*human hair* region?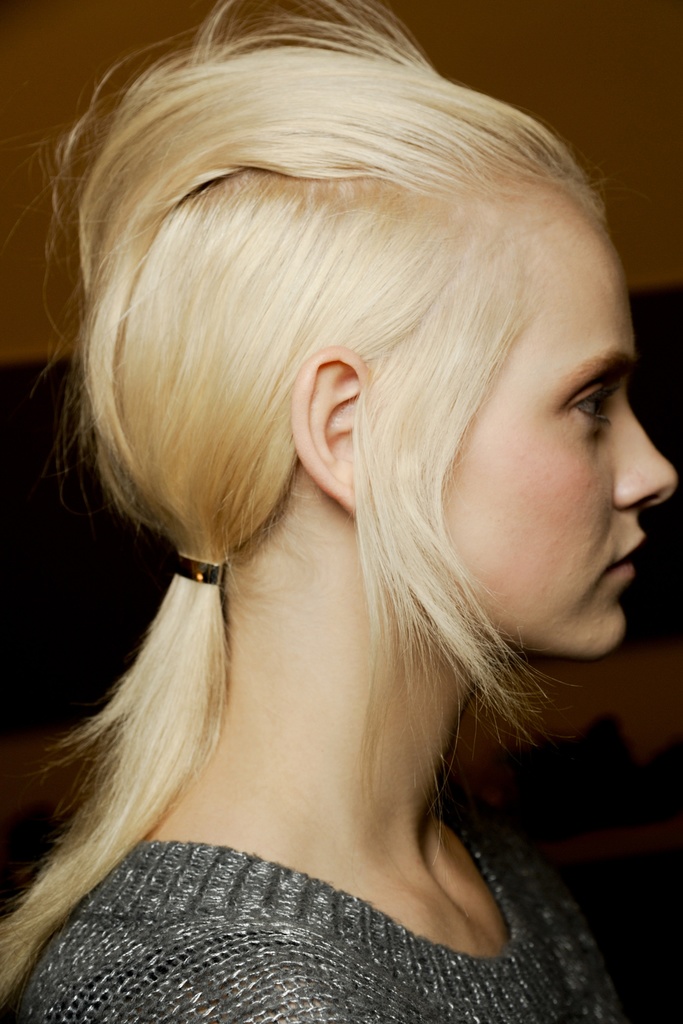
box(0, 0, 611, 1007)
